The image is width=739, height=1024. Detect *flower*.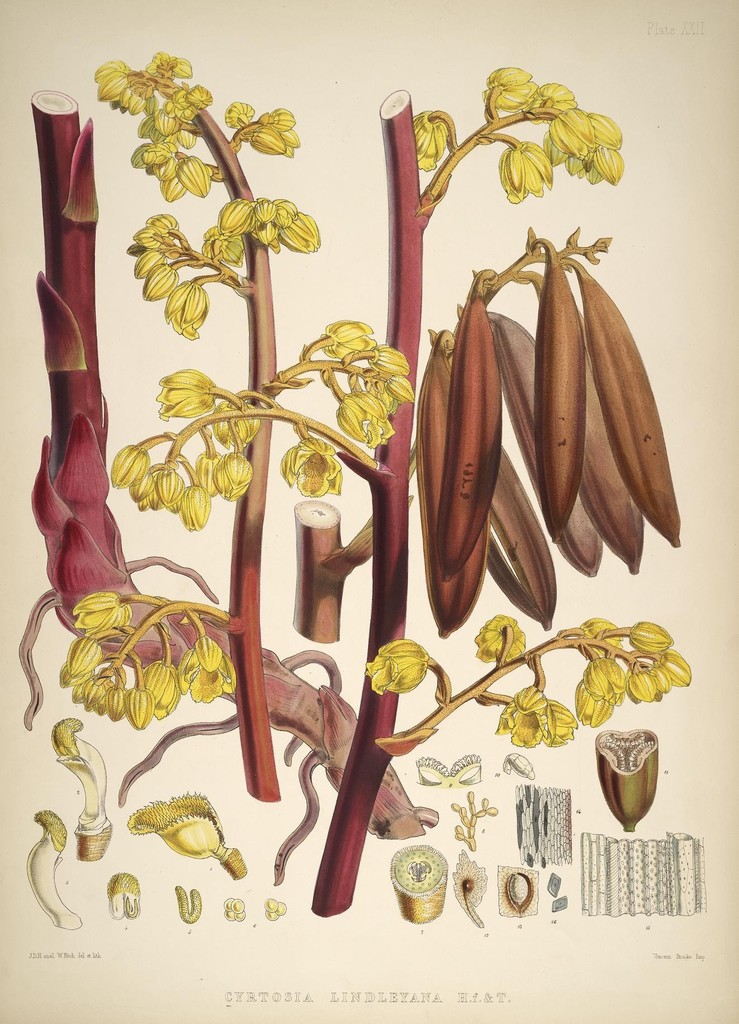
Detection: [69,54,415,810].
